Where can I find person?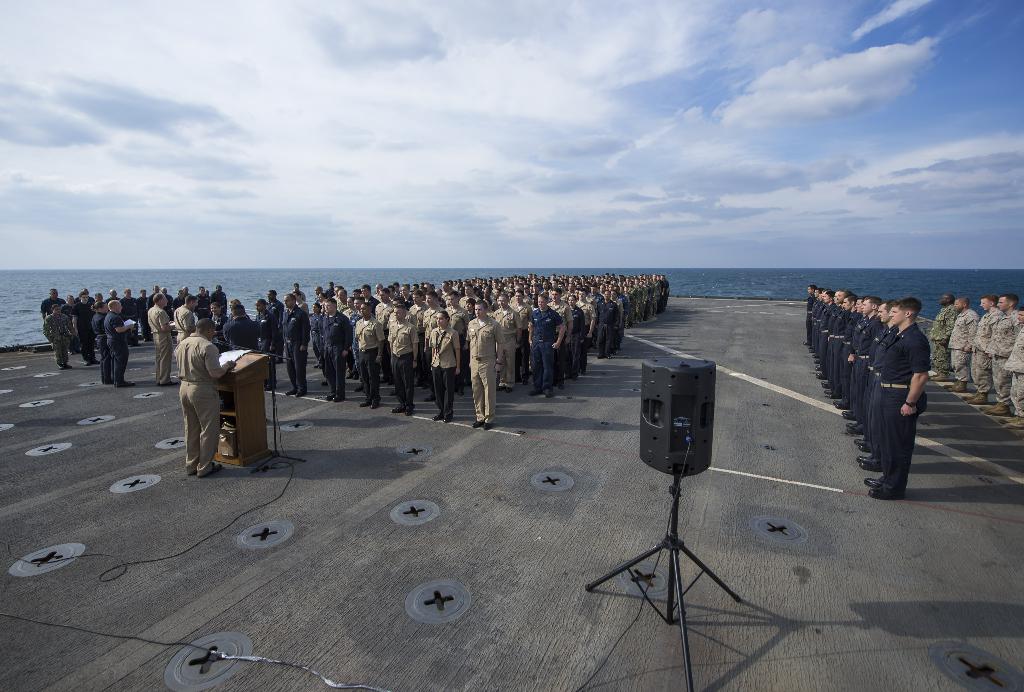
You can find it at 316:297:349:404.
